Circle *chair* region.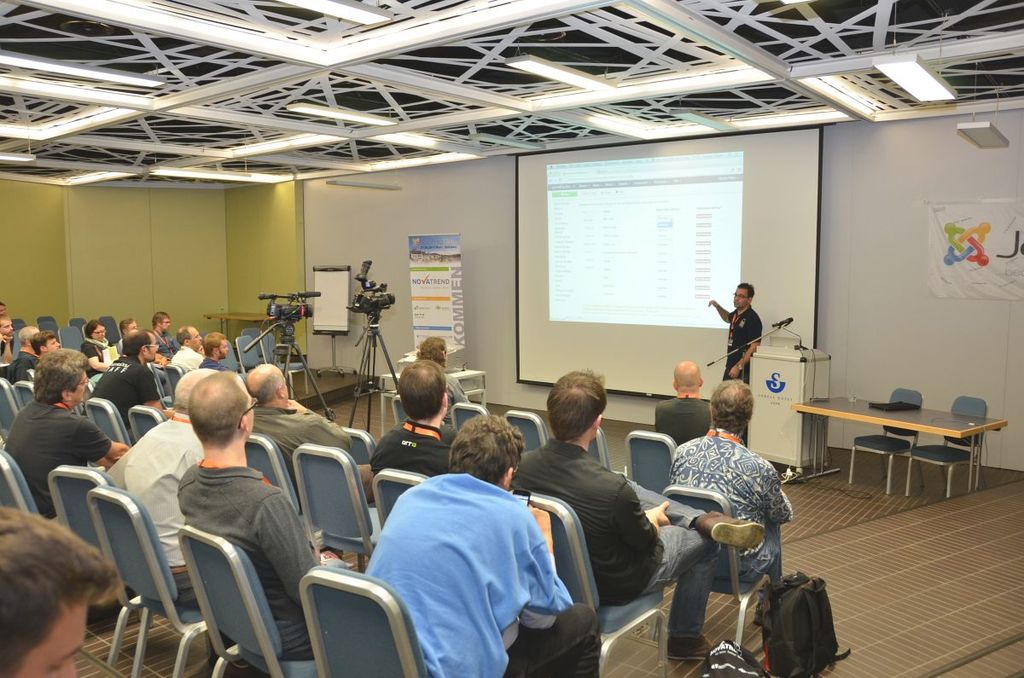
Region: crop(73, 317, 88, 336).
